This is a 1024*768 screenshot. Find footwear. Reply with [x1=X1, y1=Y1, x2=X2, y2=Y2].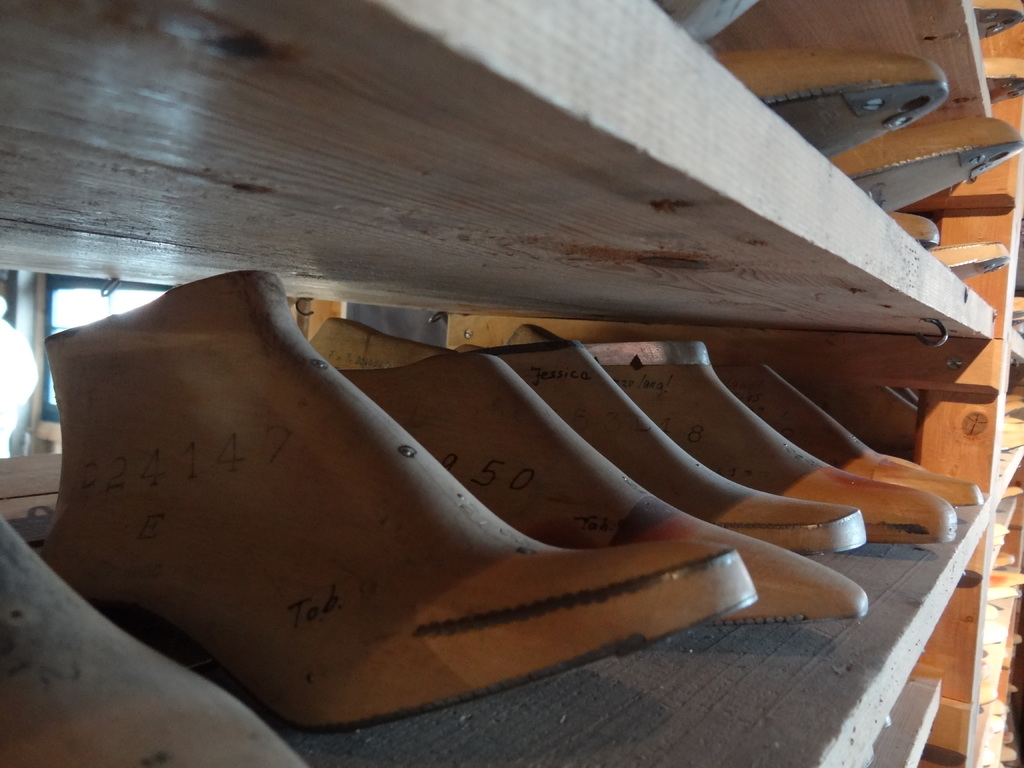
[x1=1009, y1=296, x2=1023, y2=323].
